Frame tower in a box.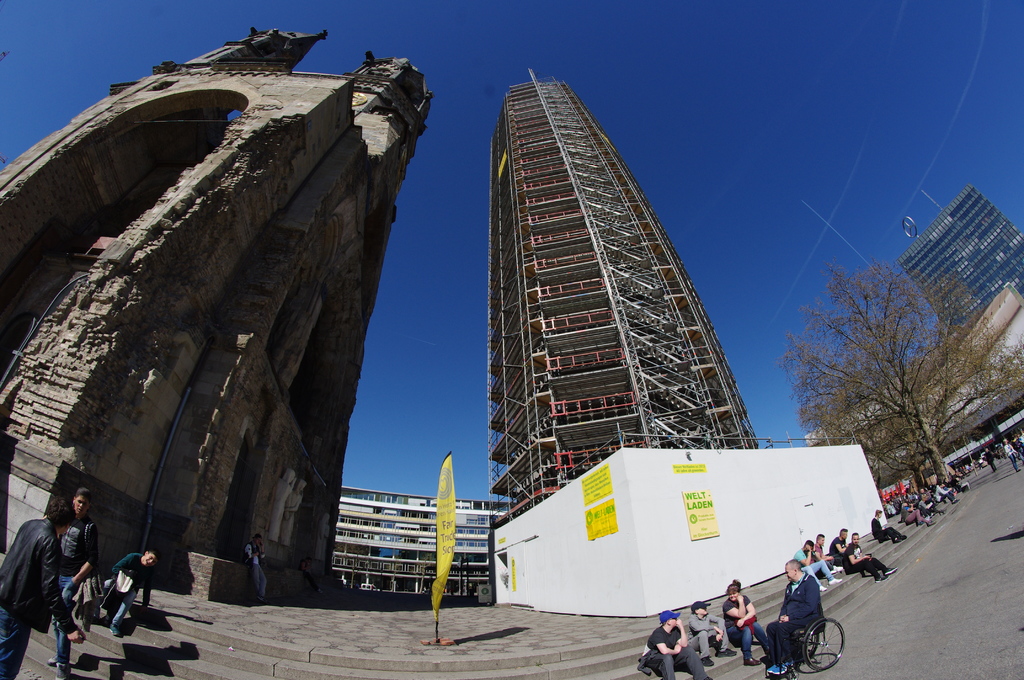
(488, 62, 756, 529).
